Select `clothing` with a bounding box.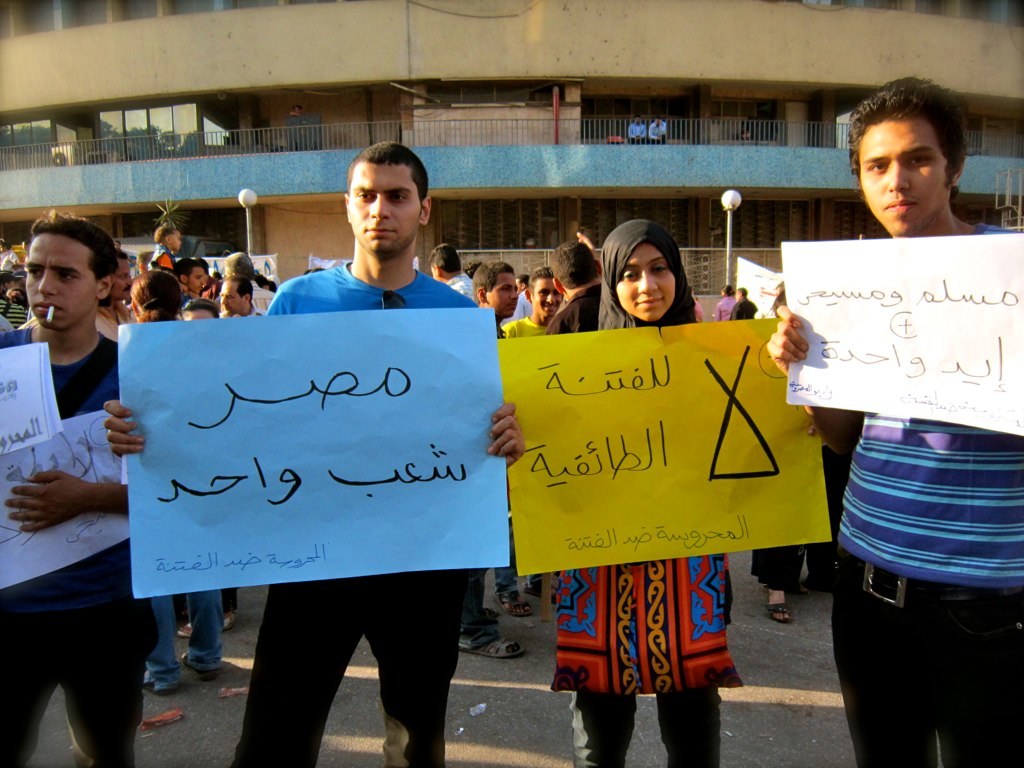
x1=459, y1=568, x2=499, y2=653.
